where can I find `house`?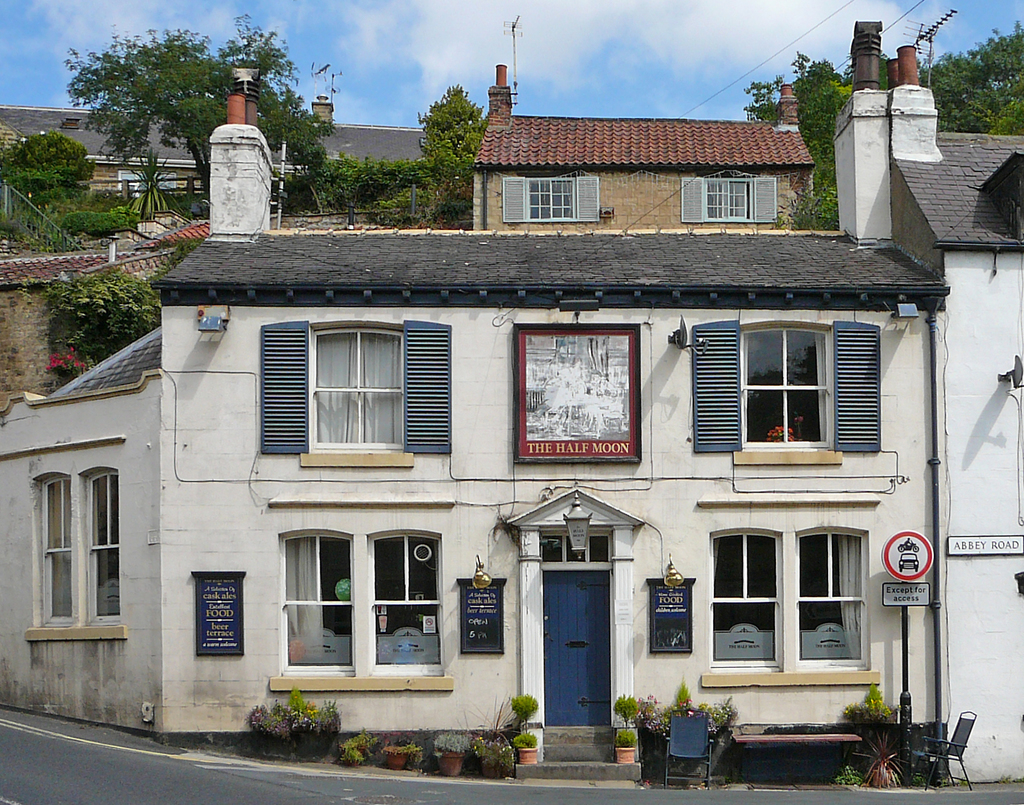
You can find it at detection(1, 248, 186, 389).
